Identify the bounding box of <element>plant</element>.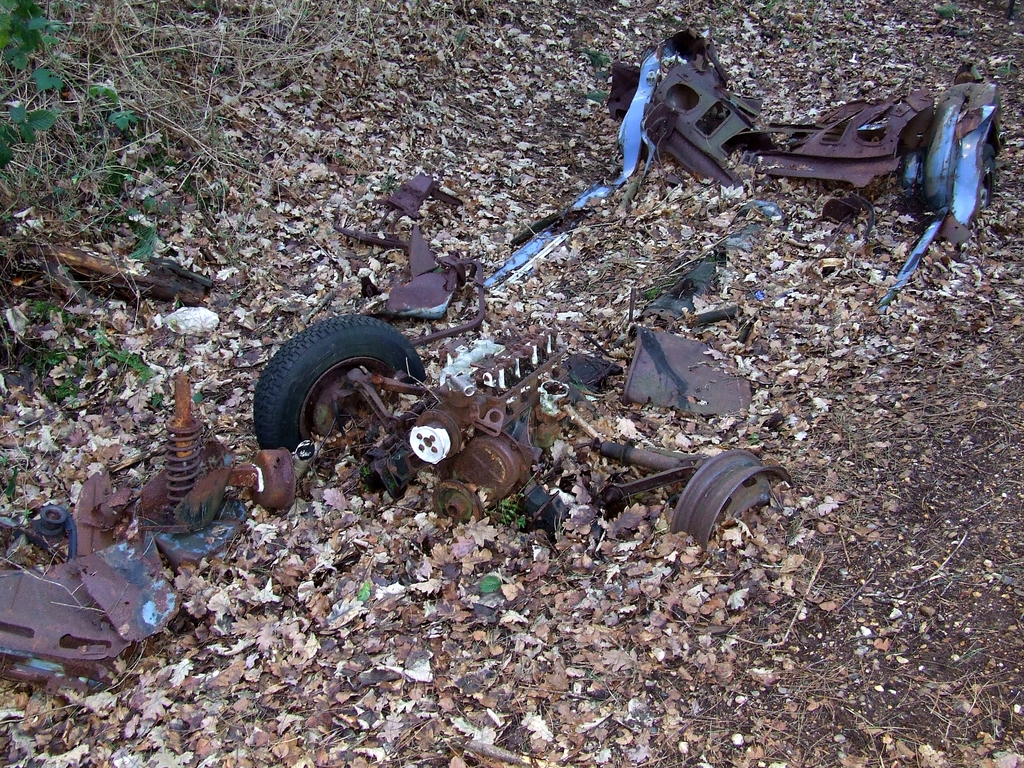
left=4, top=465, right=17, bottom=499.
